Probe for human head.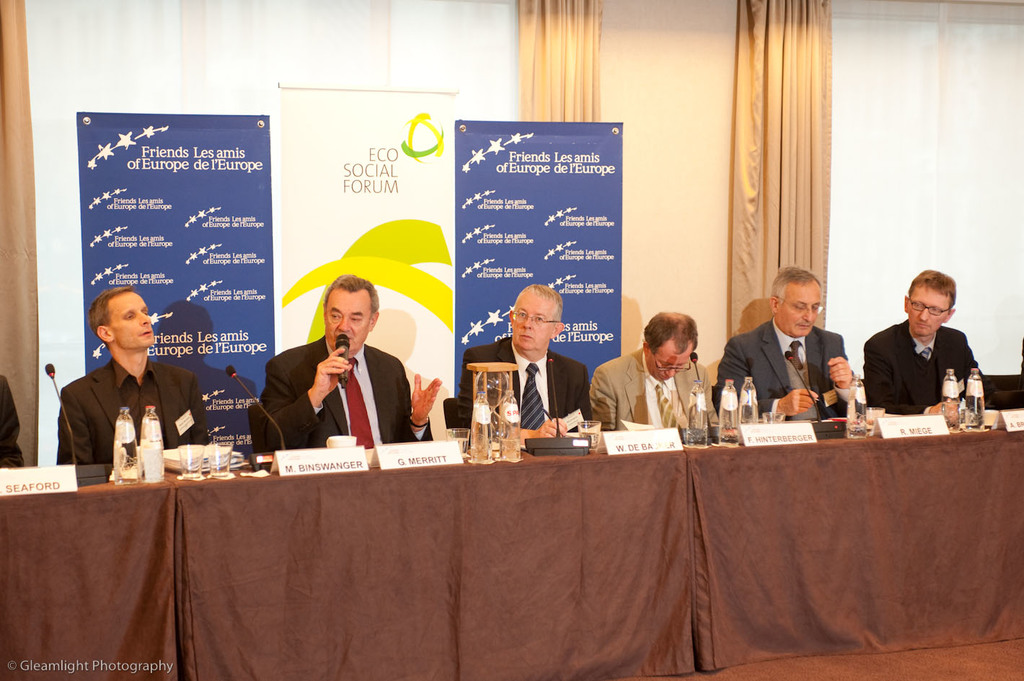
Probe result: [641,310,697,381].
